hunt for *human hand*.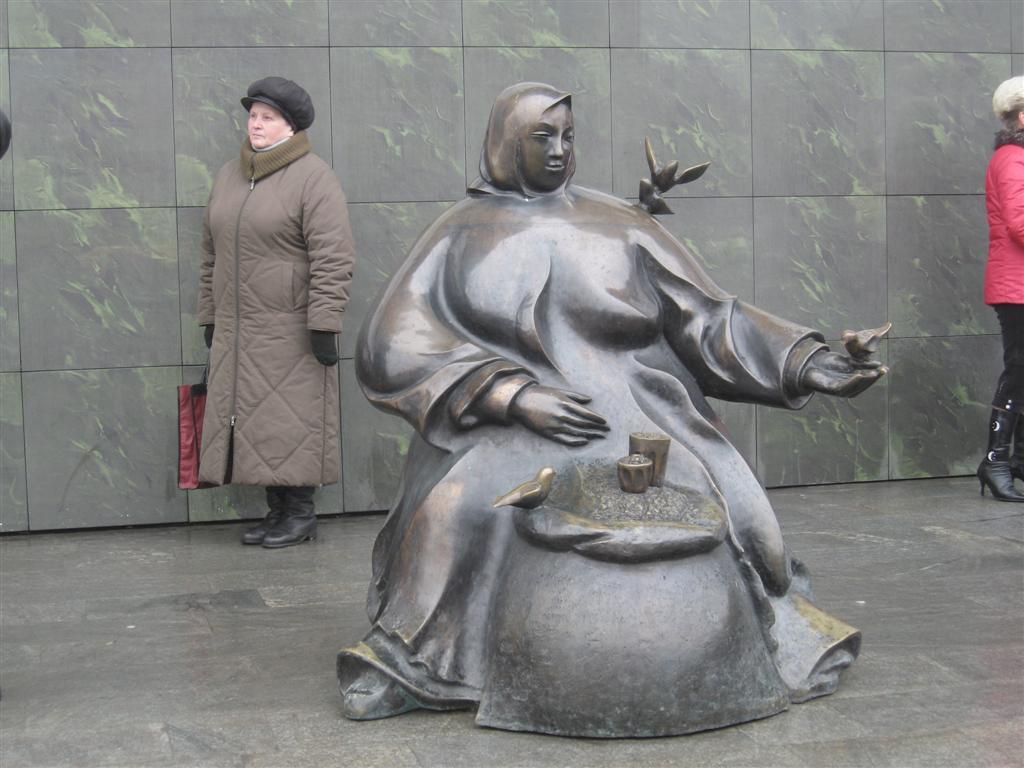
Hunted down at box=[307, 330, 341, 367].
